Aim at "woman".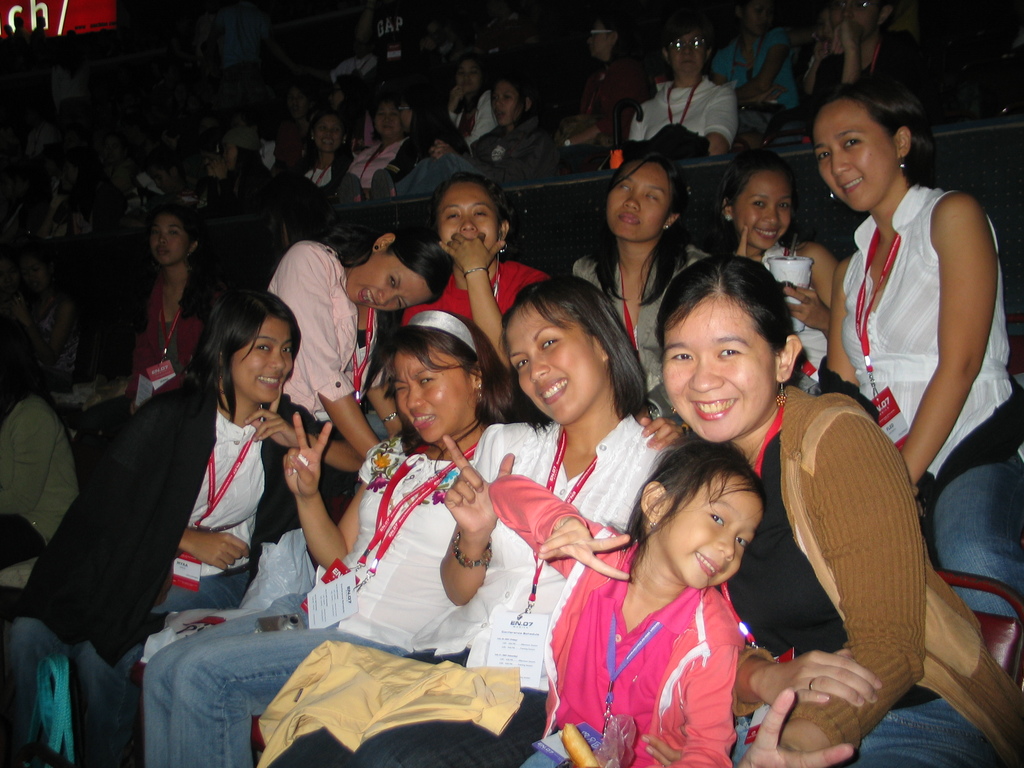
Aimed at (left=272, top=272, right=670, bottom=767).
